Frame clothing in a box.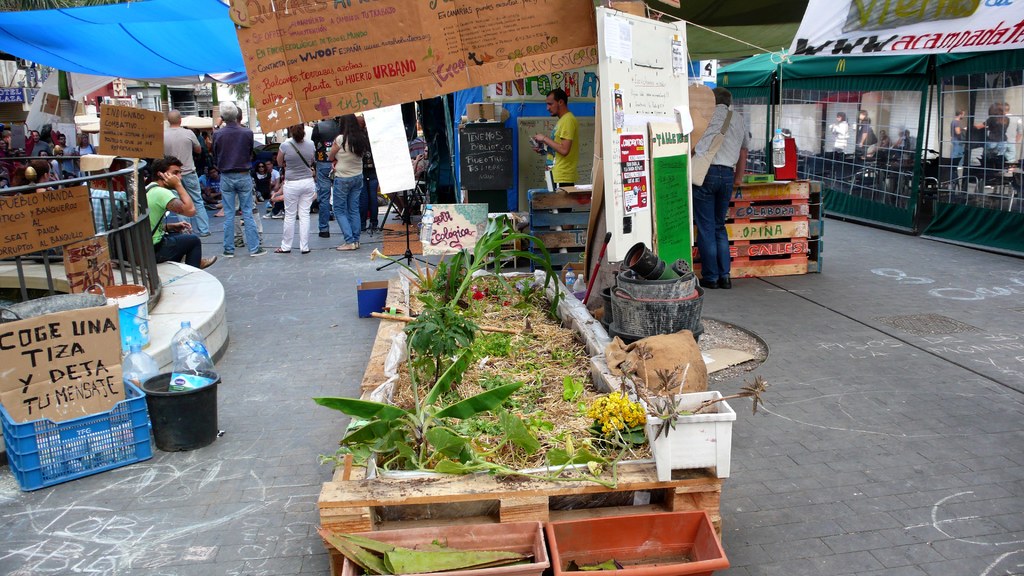
<box>857,121,870,154</box>.
